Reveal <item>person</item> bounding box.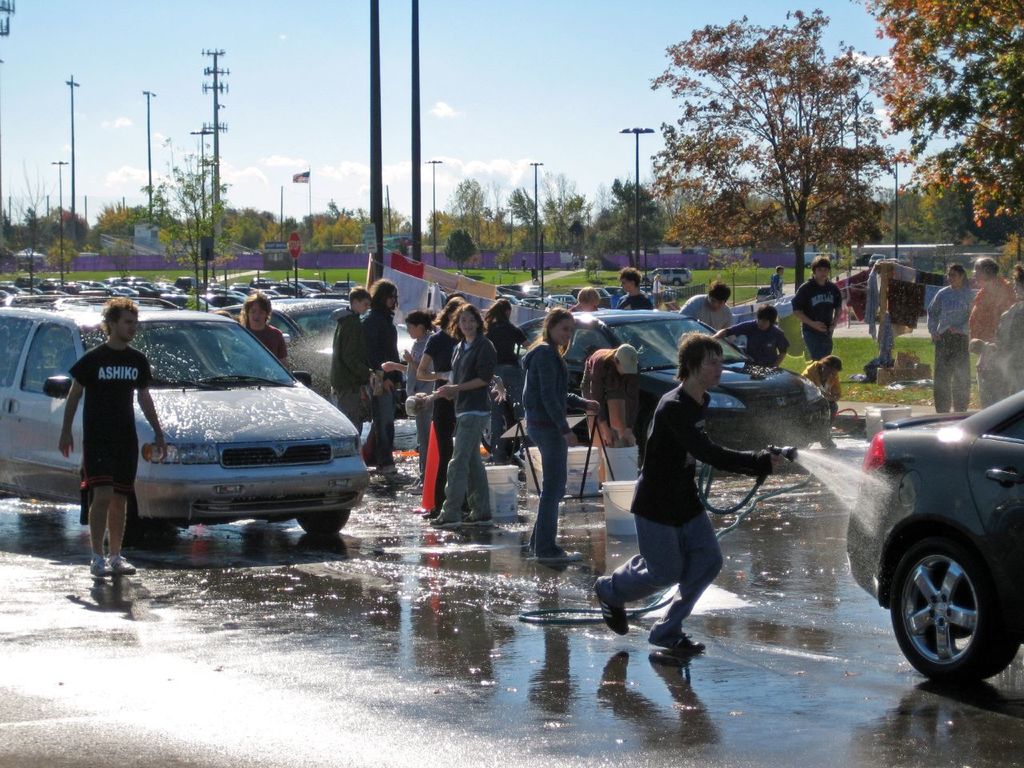
Revealed: bbox=(352, 278, 411, 446).
